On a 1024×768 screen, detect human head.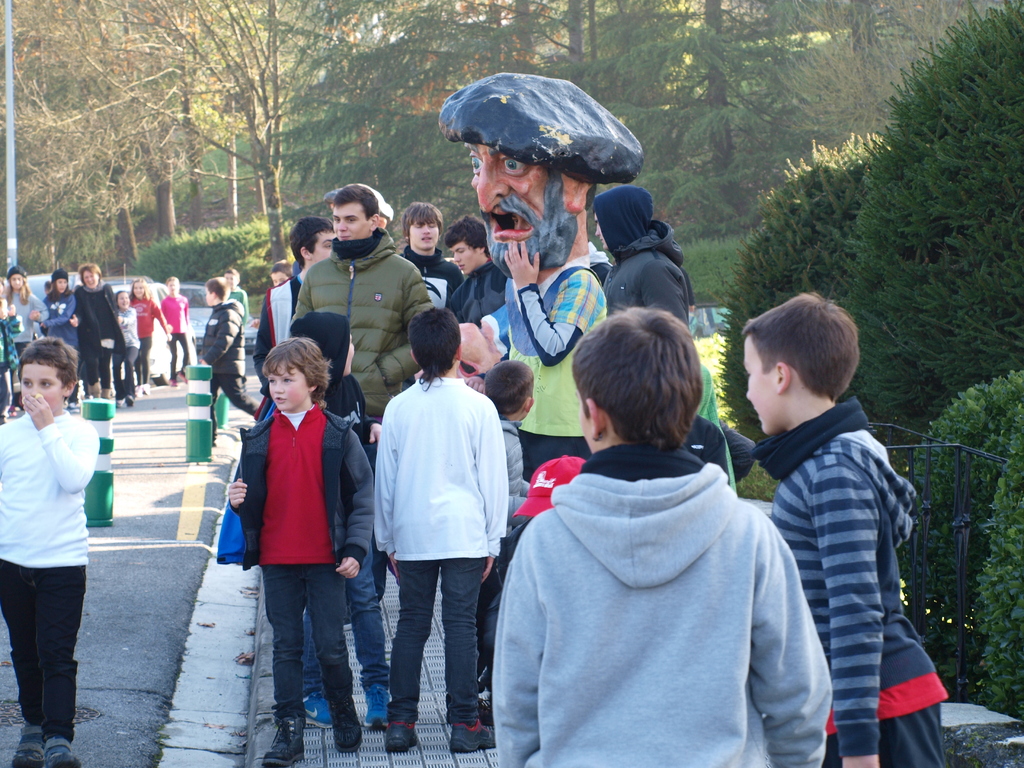
bbox=[332, 186, 381, 246].
